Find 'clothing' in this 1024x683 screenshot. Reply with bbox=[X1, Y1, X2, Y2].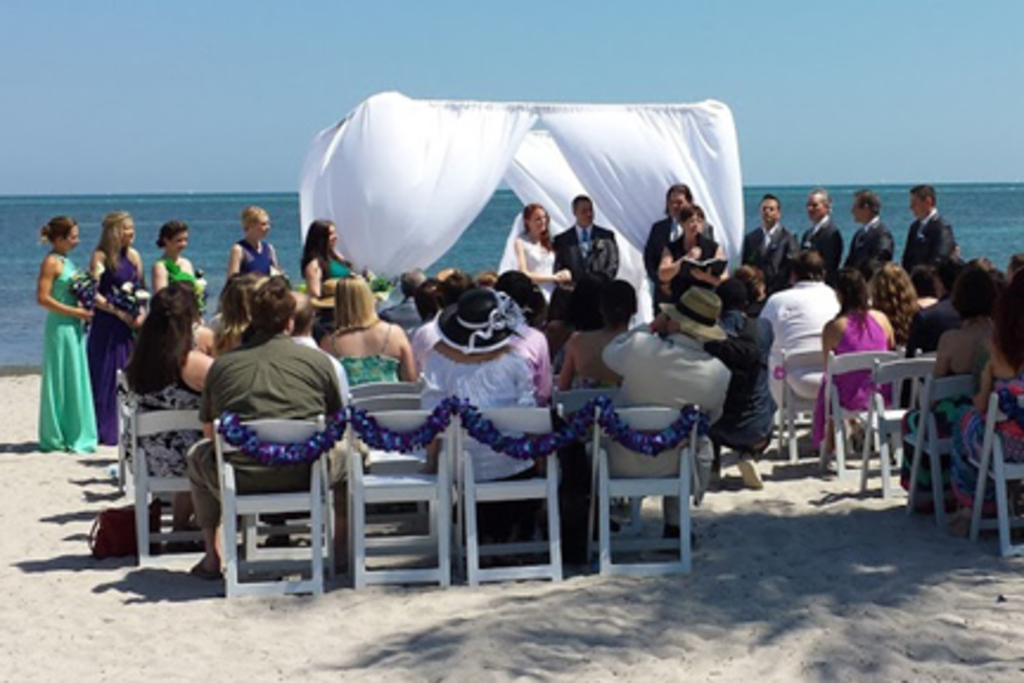
bbox=[844, 216, 891, 273].
